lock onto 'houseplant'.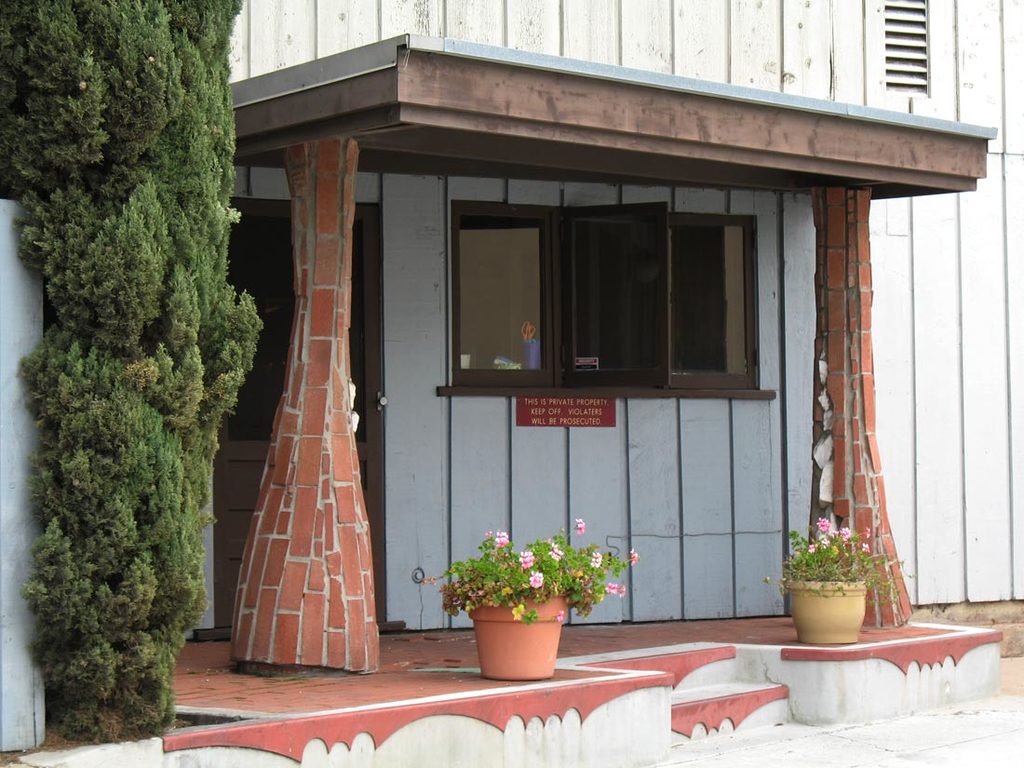
Locked: l=775, t=517, r=909, b=637.
